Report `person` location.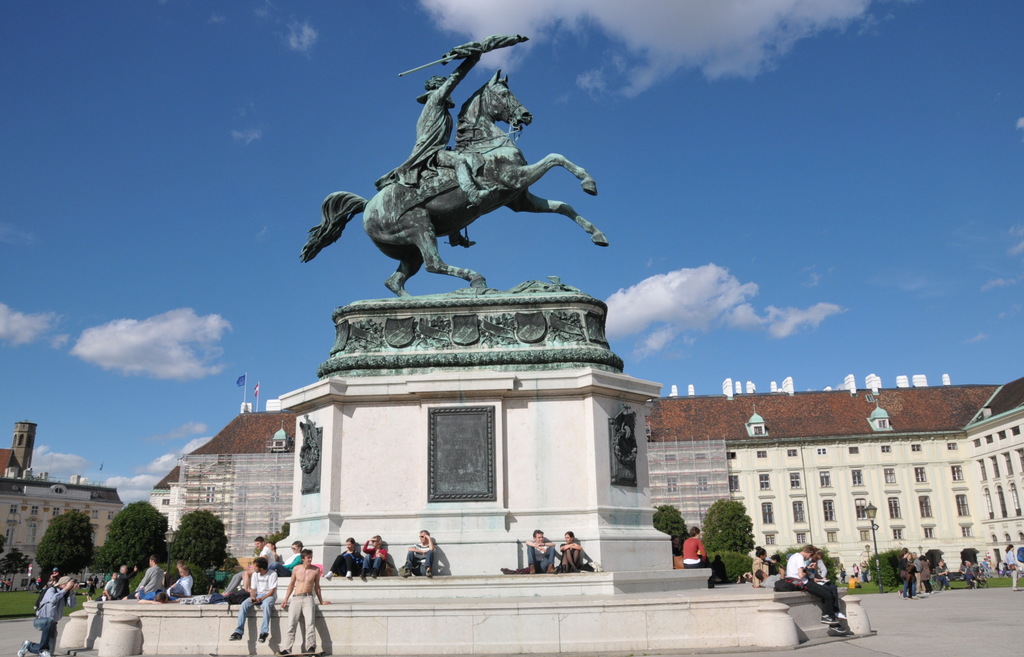
Report: 0/574/14/590.
